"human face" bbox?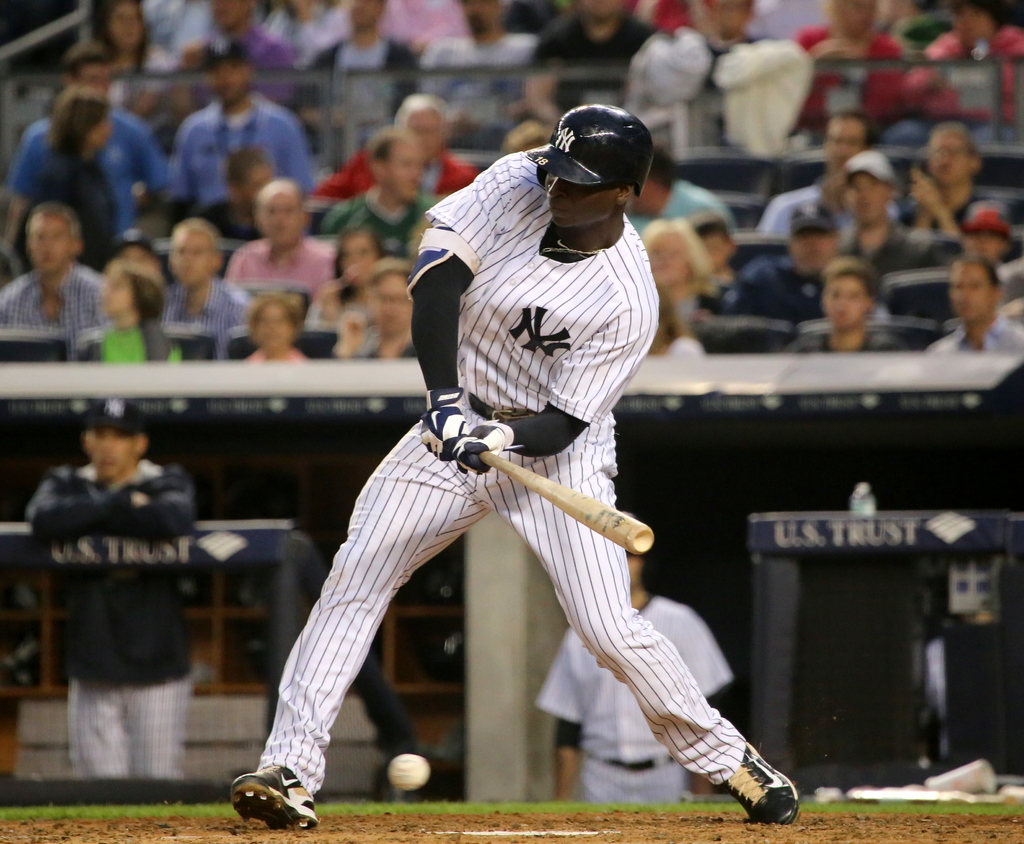
(x1=844, y1=175, x2=889, y2=222)
